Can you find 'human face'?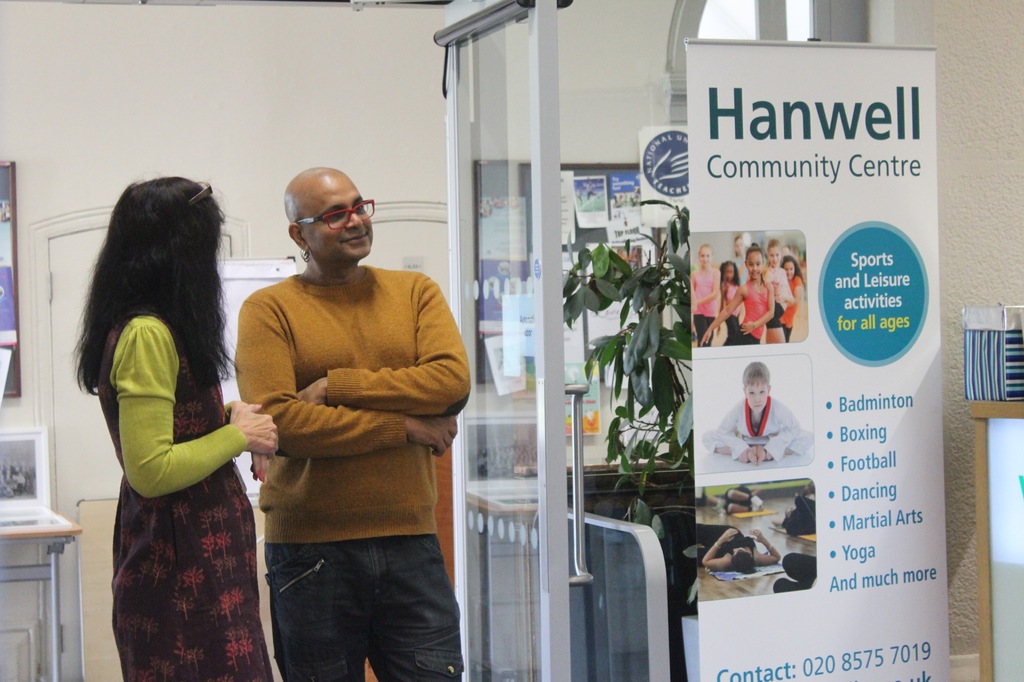
Yes, bounding box: [x1=783, y1=259, x2=794, y2=281].
